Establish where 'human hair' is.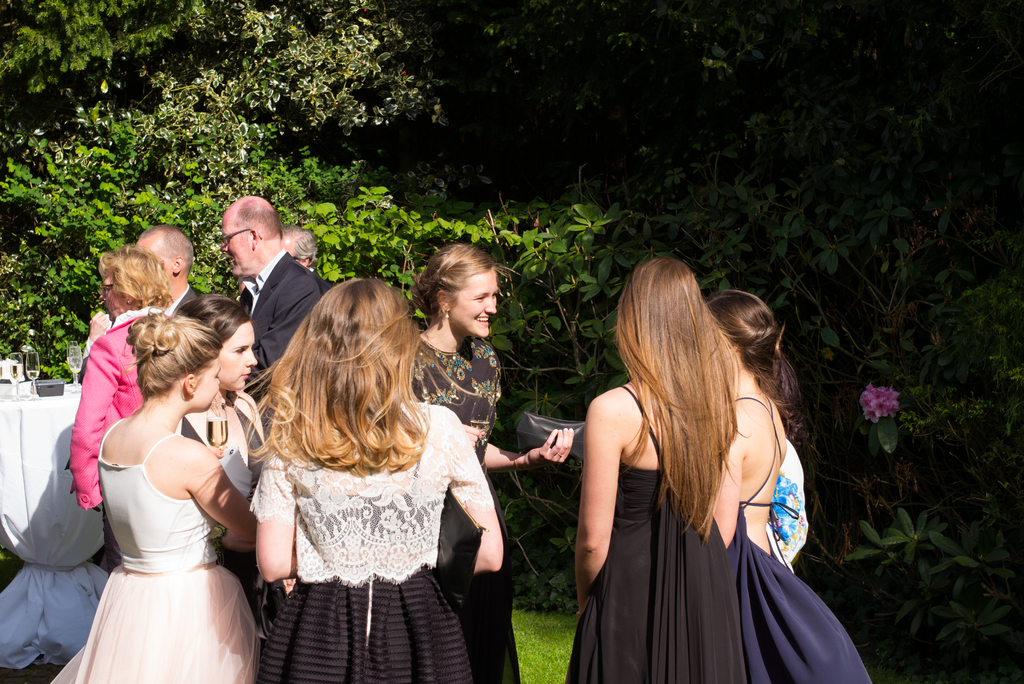
Established at {"left": 234, "top": 278, "right": 433, "bottom": 481}.
